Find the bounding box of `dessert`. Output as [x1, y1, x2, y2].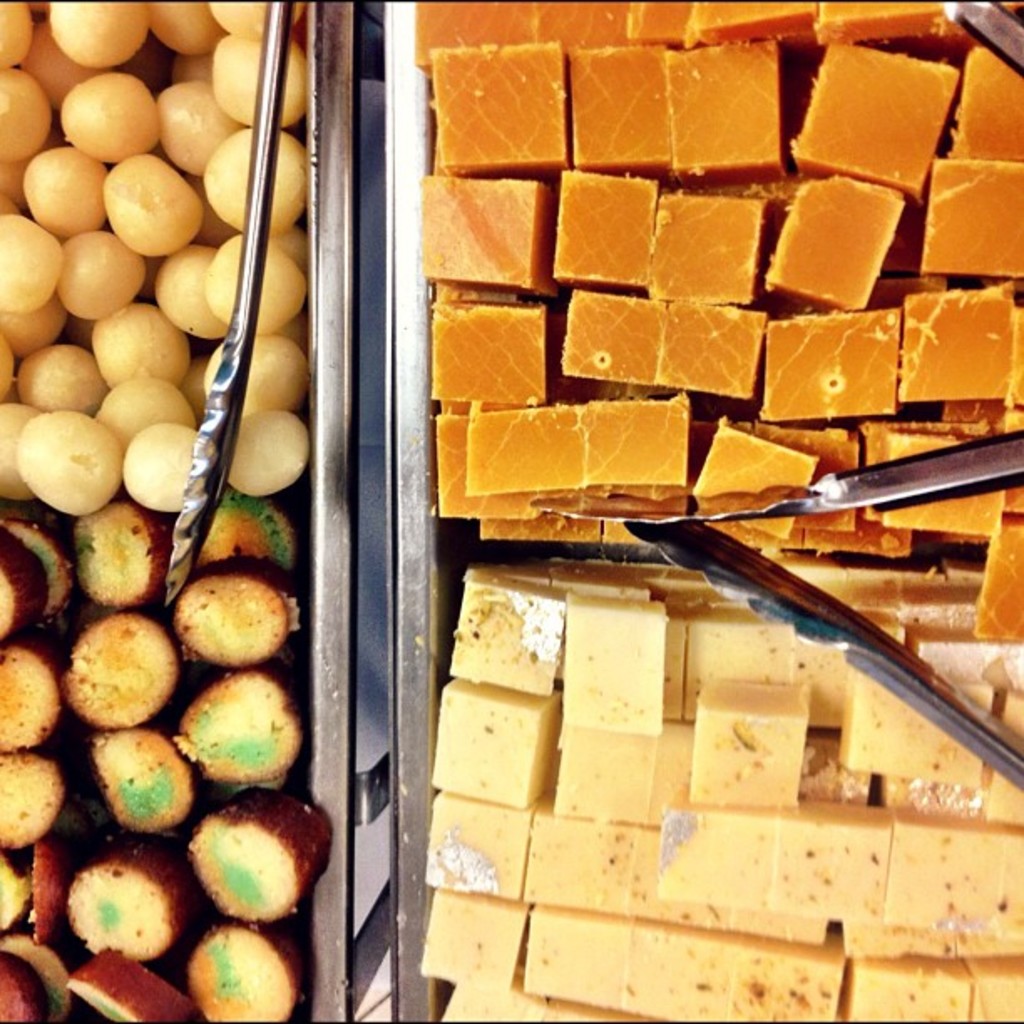
[637, 924, 740, 1017].
